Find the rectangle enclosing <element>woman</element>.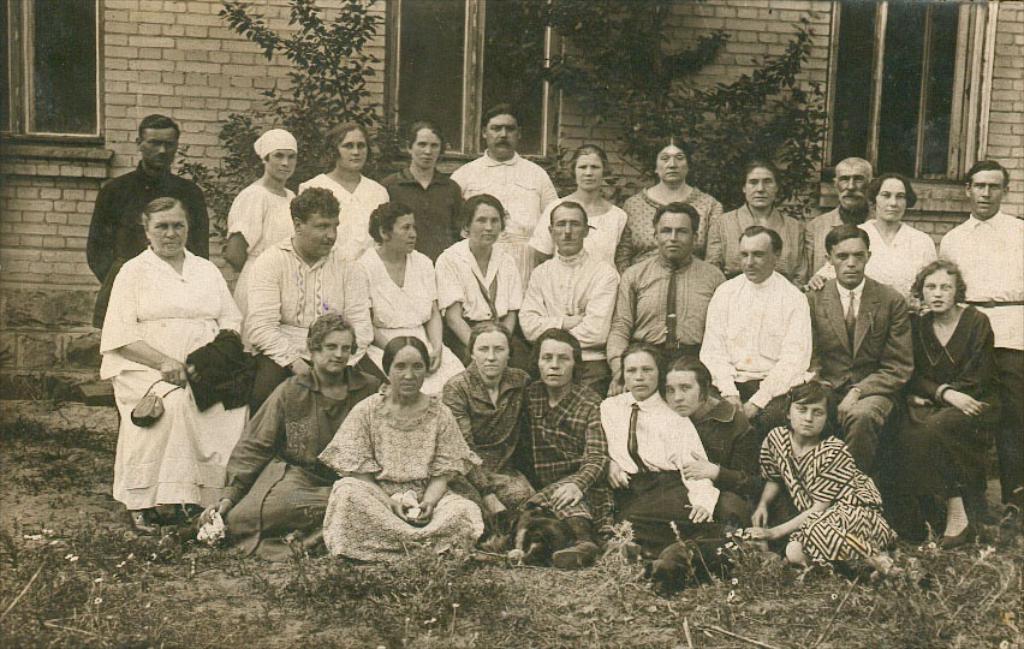
rect(870, 257, 1008, 548).
